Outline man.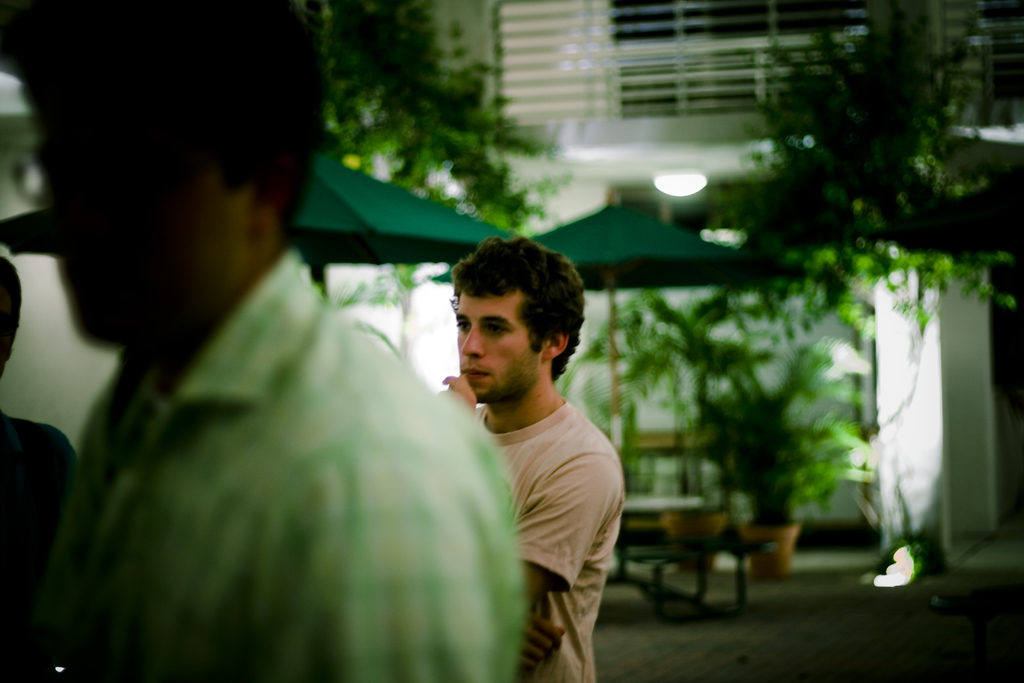
Outline: [left=0, top=0, right=527, bottom=682].
